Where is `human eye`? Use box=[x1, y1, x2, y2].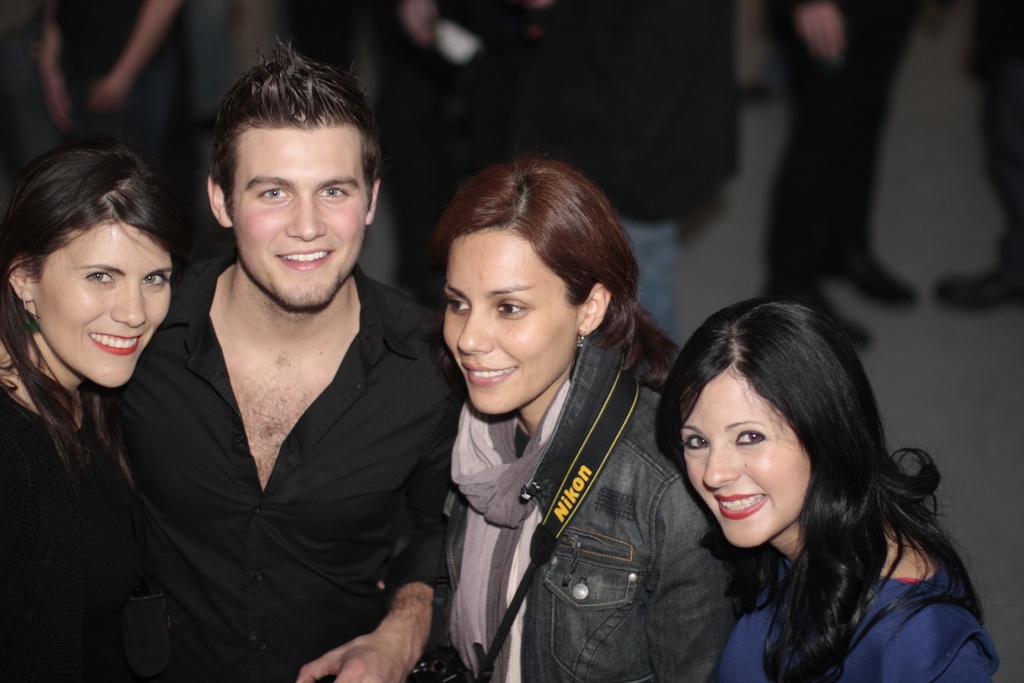
box=[140, 268, 172, 291].
